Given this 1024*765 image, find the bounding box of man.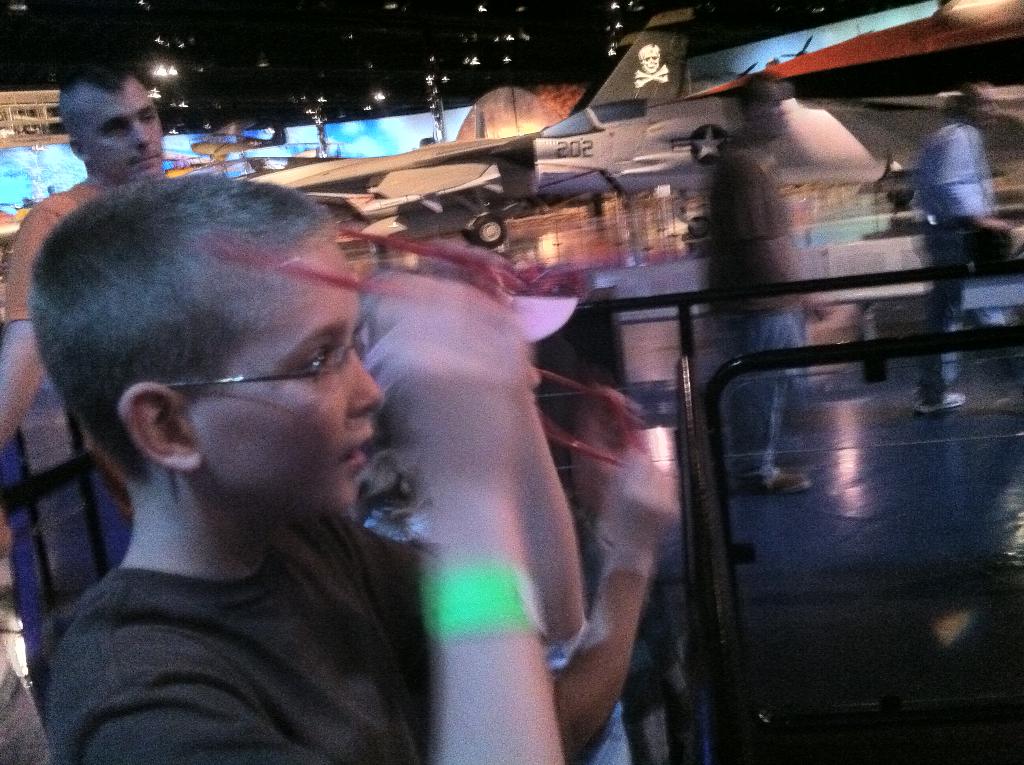
l=902, t=73, r=1023, b=415.
